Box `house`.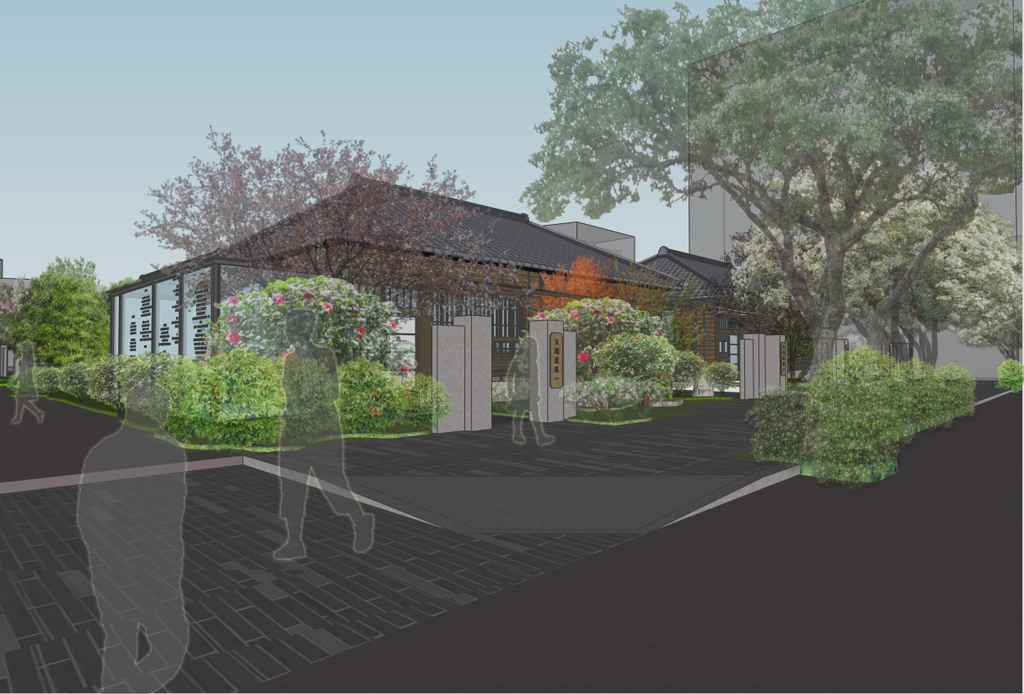
0,254,40,309.
